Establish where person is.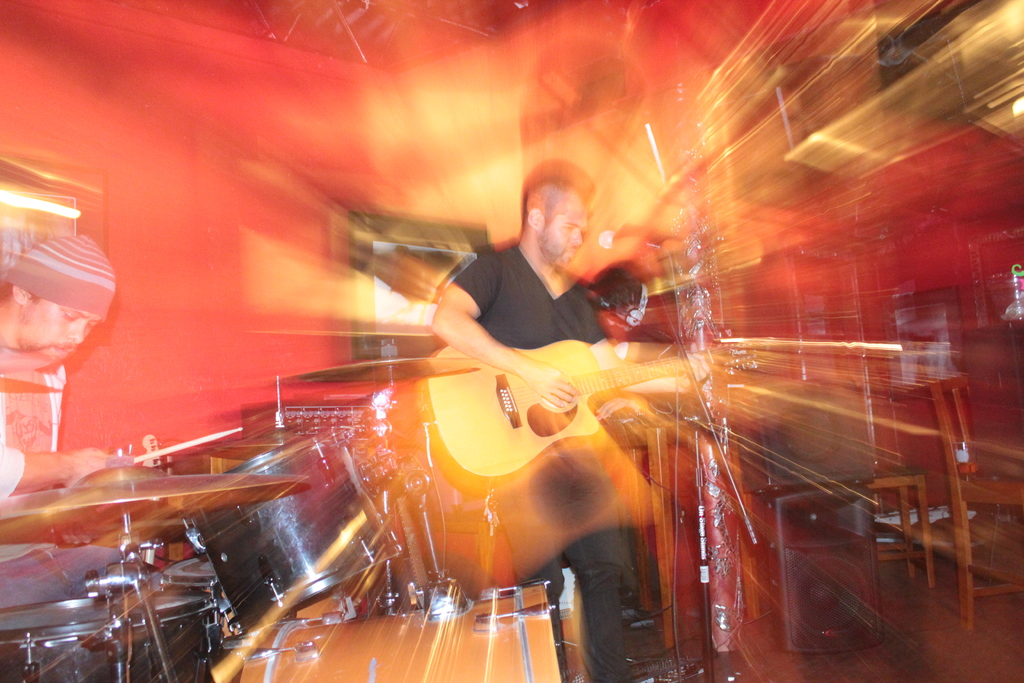
Established at {"left": 422, "top": 163, "right": 650, "bottom": 682}.
